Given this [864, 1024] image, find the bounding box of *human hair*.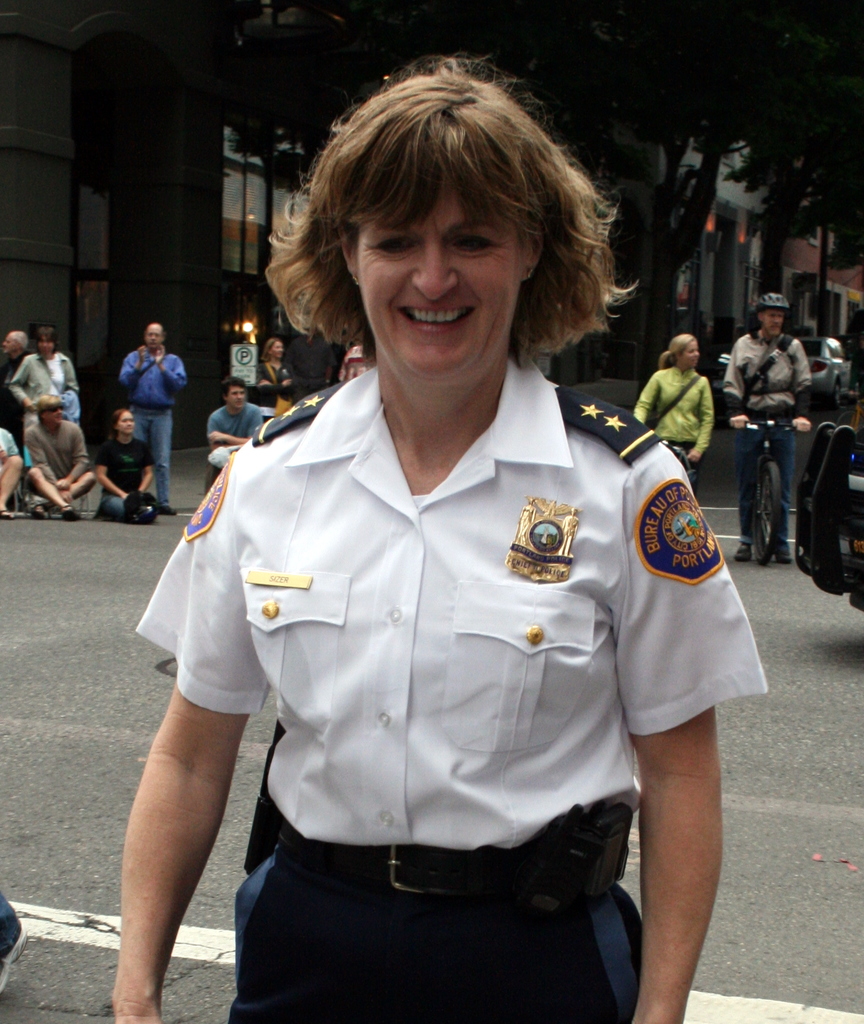
<bbox>268, 62, 618, 357</bbox>.
